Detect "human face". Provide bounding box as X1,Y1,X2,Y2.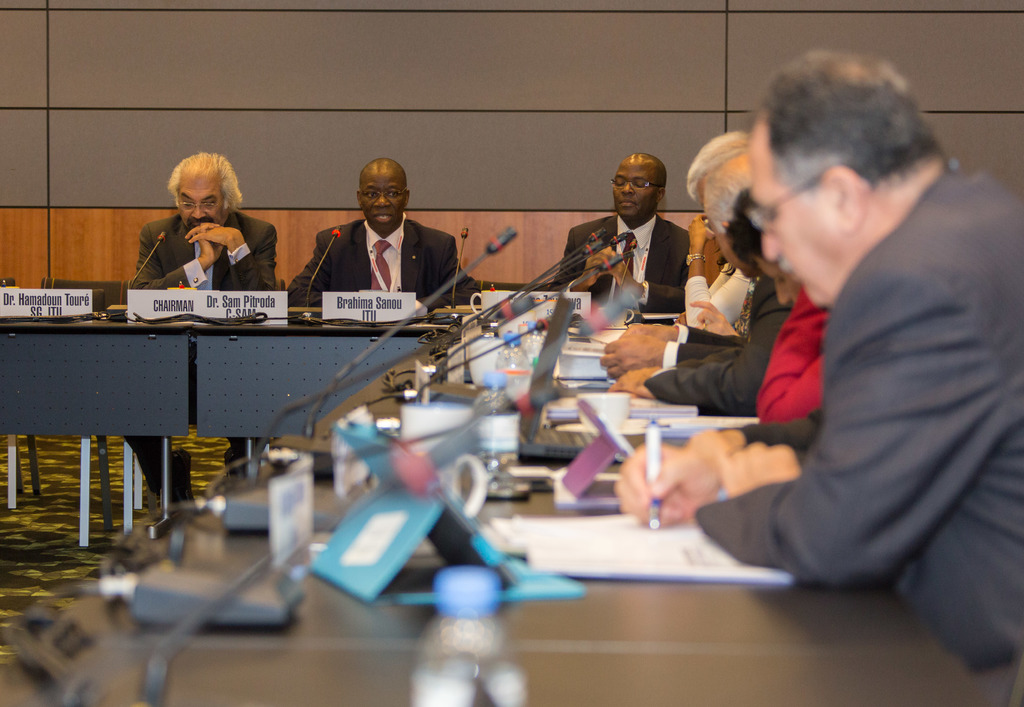
614,164,653,220.
